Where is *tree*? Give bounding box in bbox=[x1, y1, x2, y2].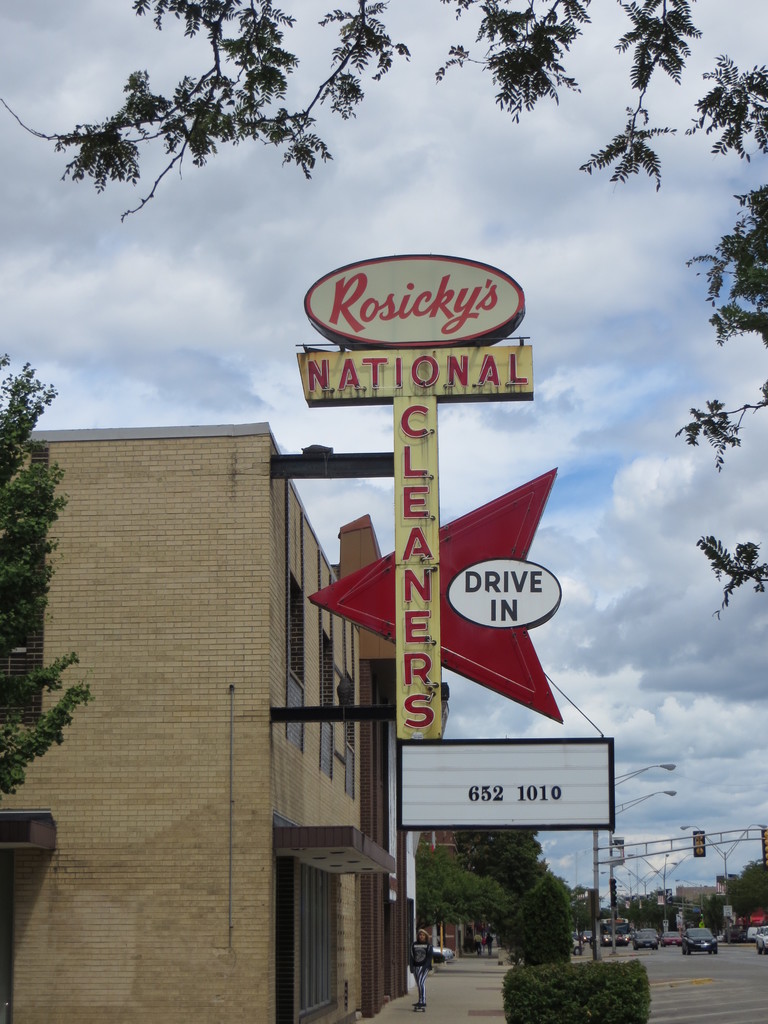
bbox=[729, 858, 767, 925].
